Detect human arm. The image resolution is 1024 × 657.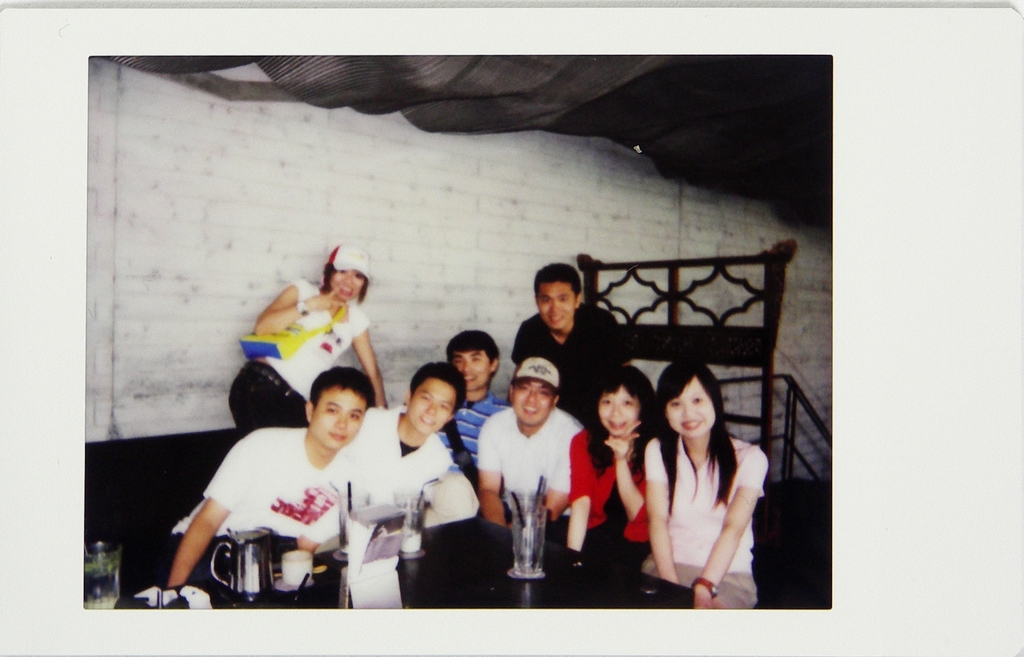
[250,279,348,334].
